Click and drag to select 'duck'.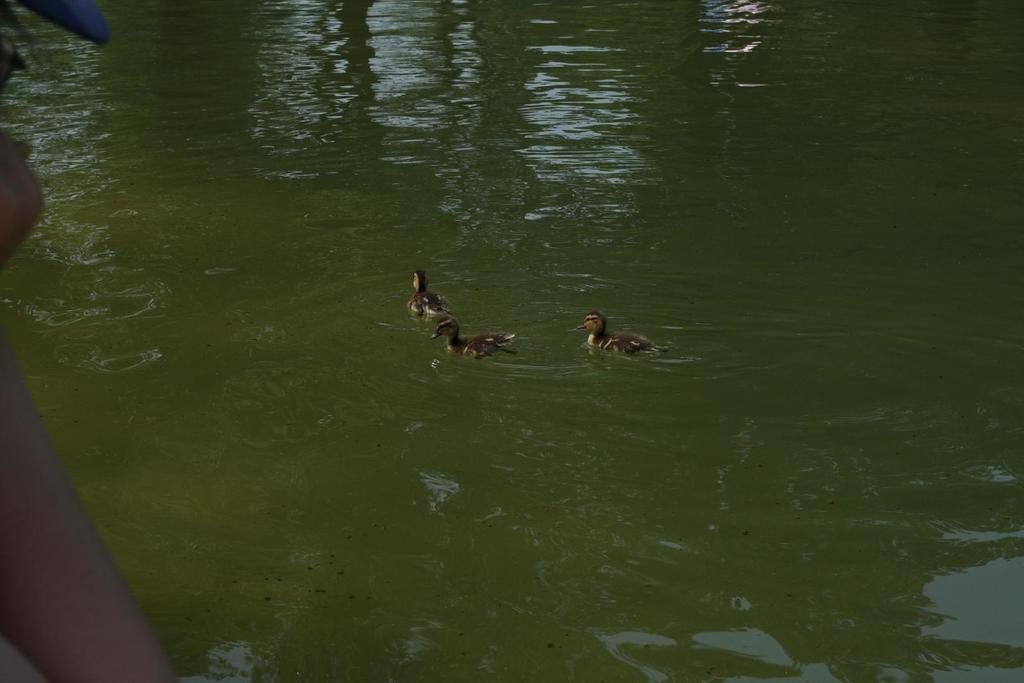
Selection: 564/301/654/367.
